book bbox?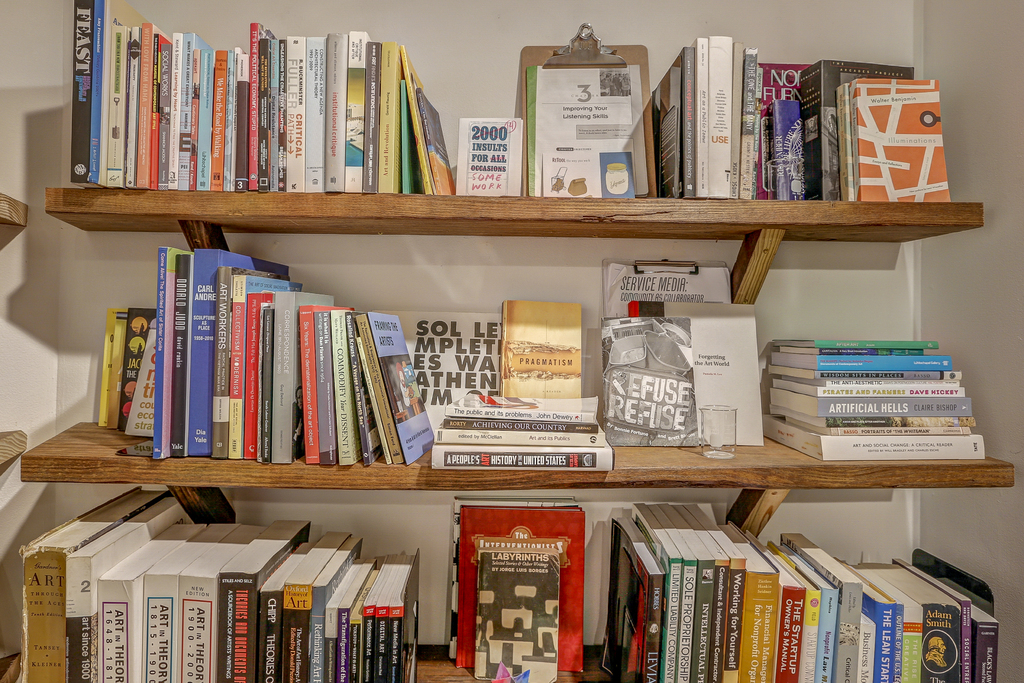
detection(624, 298, 761, 447)
